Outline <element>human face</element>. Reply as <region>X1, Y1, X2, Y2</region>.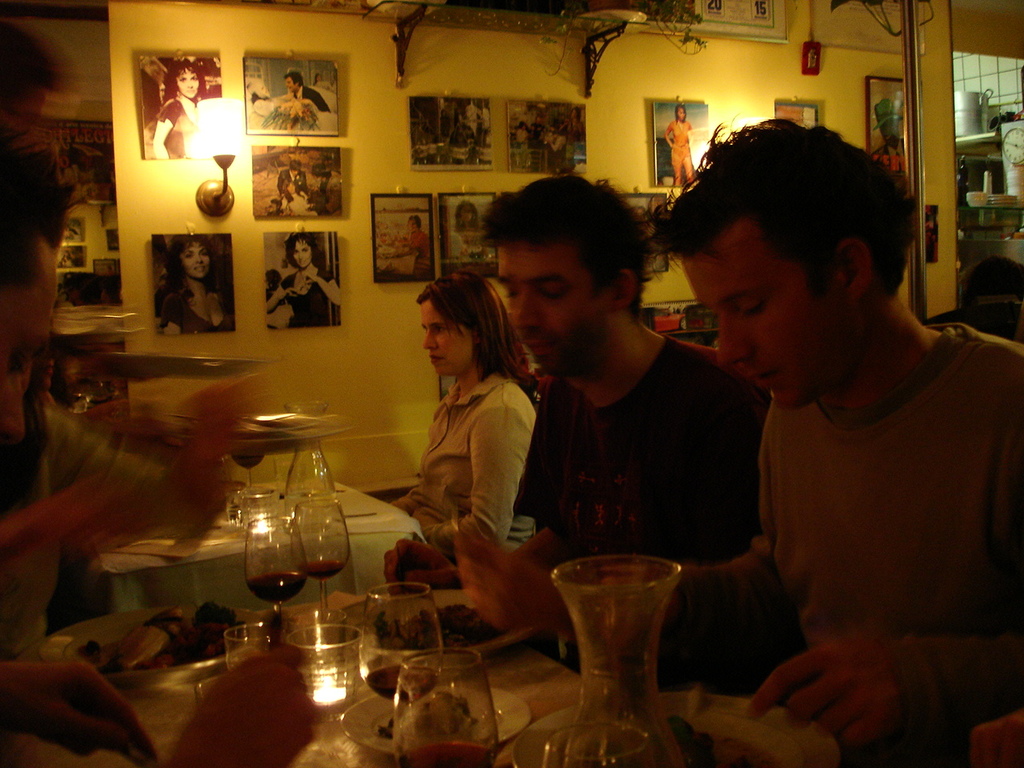
<region>282, 182, 298, 198</region>.
